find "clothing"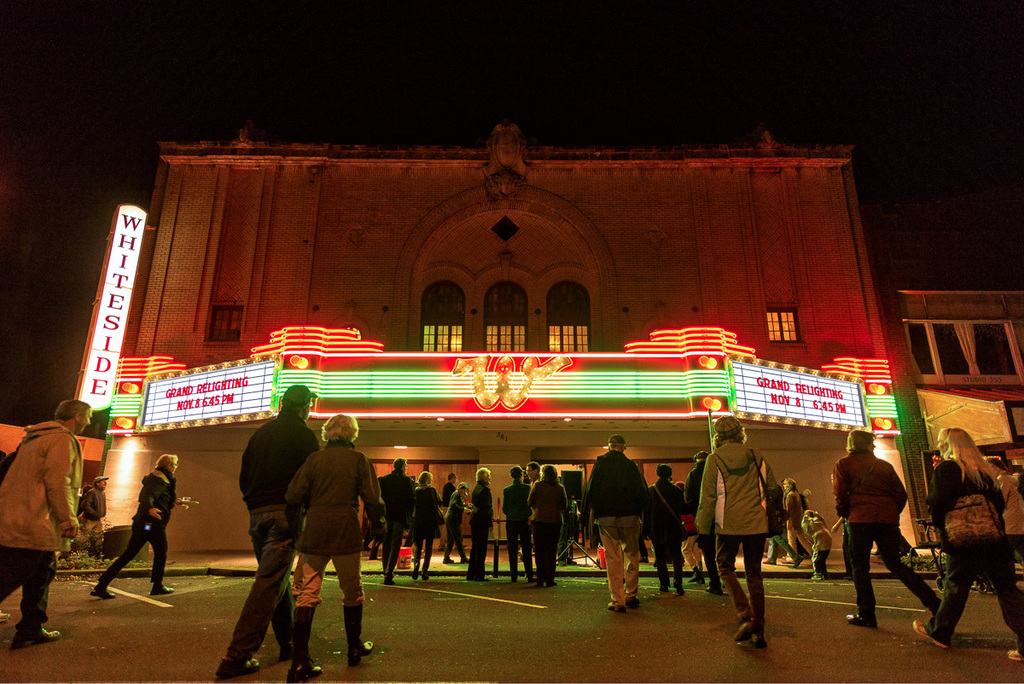
bbox=[596, 514, 639, 597]
